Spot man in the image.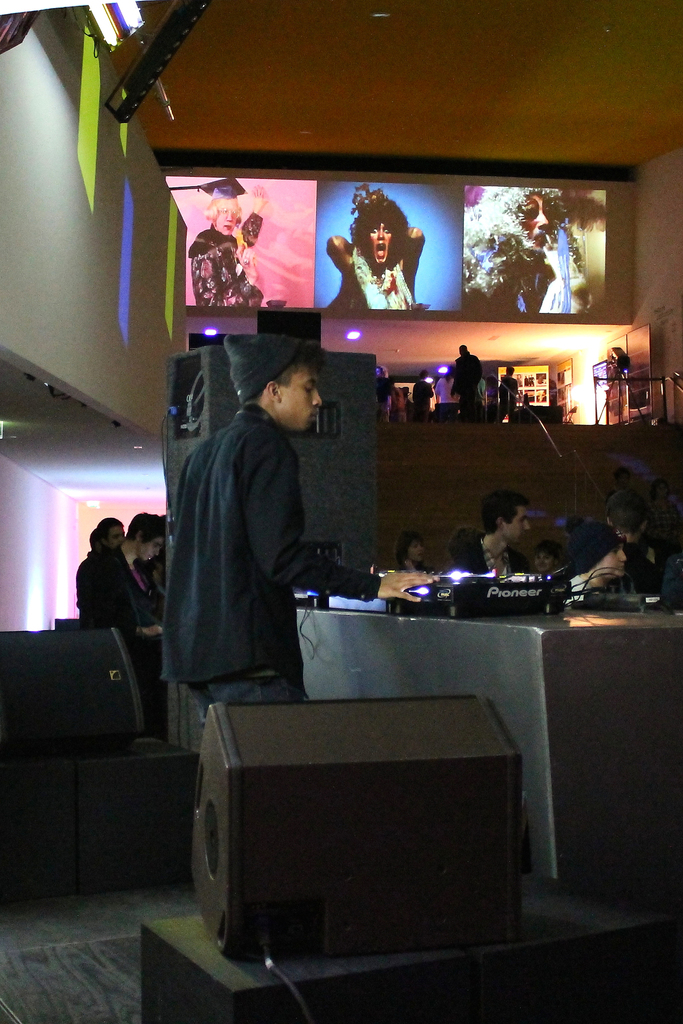
man found at select_region(157, 316, 360, 719).
